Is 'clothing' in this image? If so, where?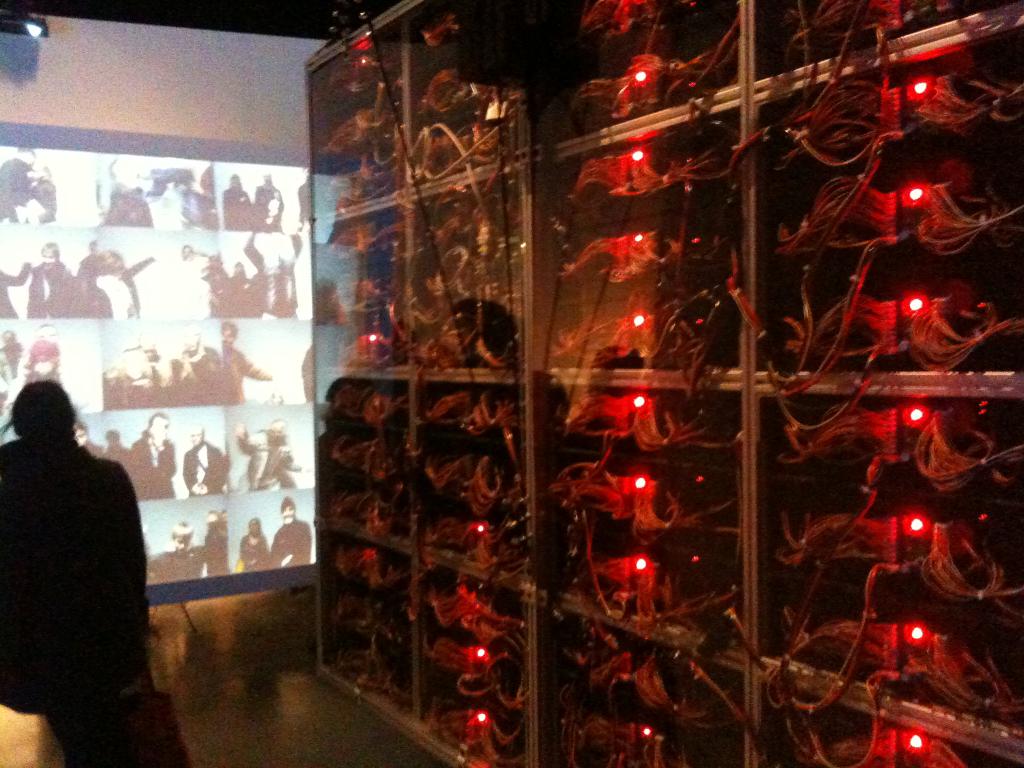
Yes, at [223, 184, 255, 230].
